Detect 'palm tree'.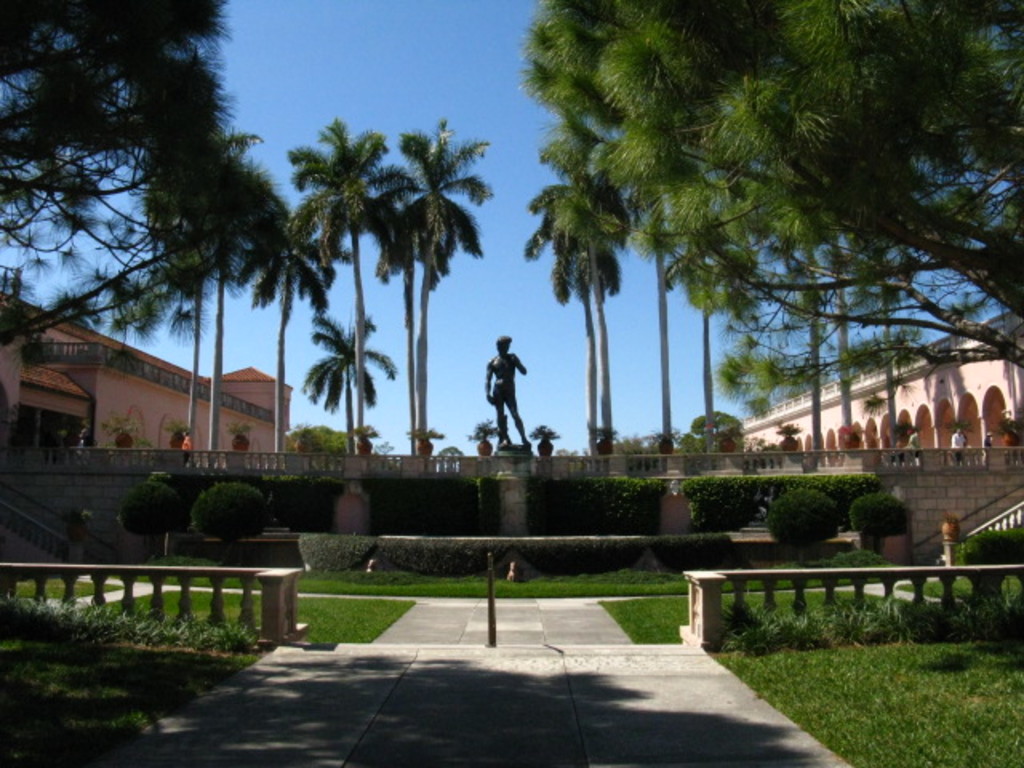
Detected at Rect(0, 0, 162, 200).
